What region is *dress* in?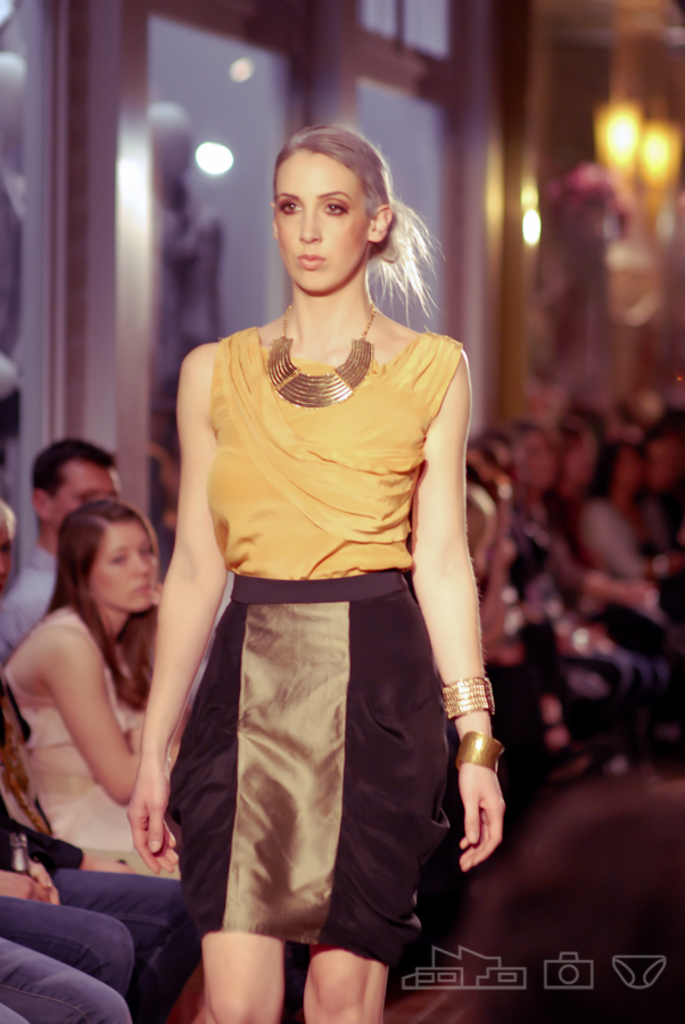
left=165, top=327, right=447, bottom=985.
